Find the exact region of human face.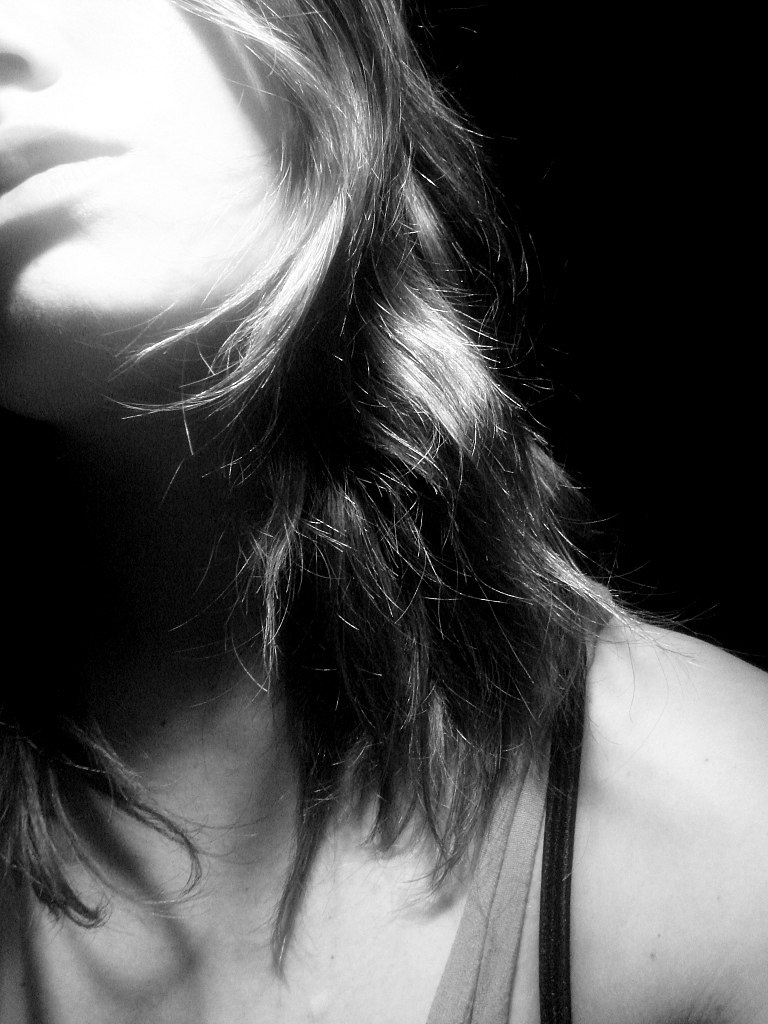
Exact region: 0,0,301,420.
